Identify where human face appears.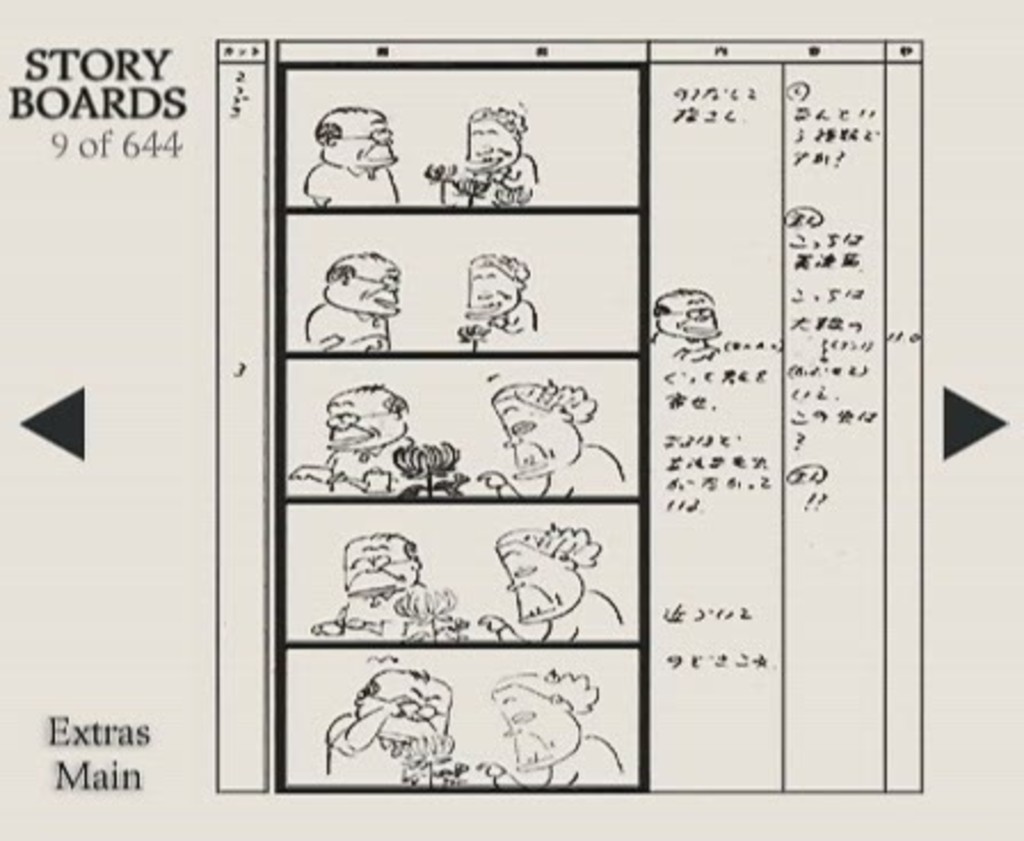
Appears at (347, 258, 395, 315).
